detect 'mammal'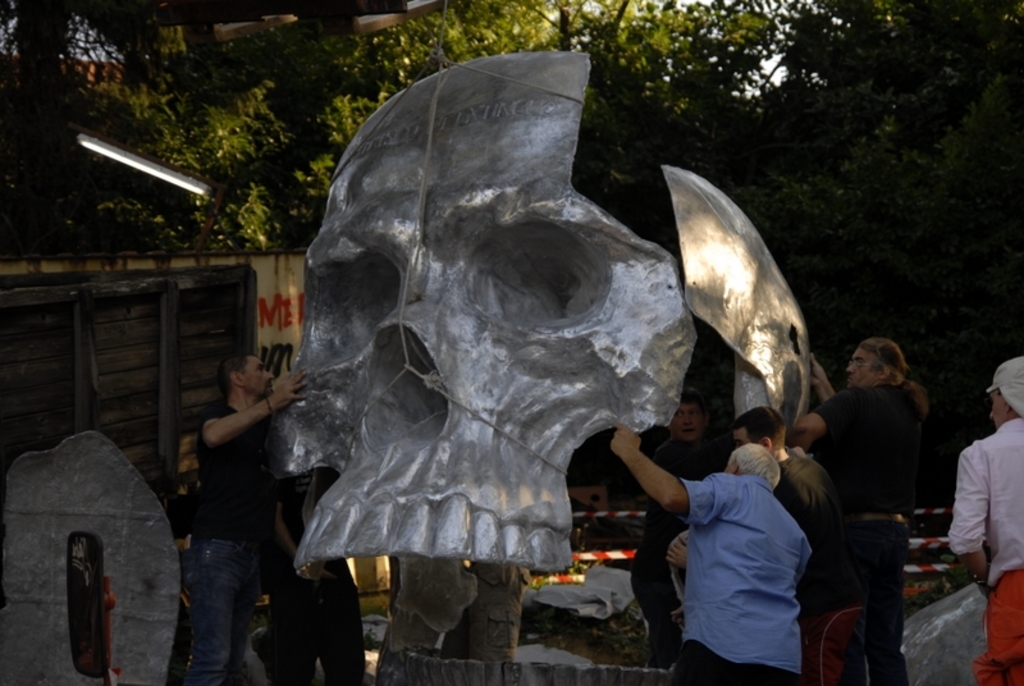
box=[270, 477, 370, 685]
